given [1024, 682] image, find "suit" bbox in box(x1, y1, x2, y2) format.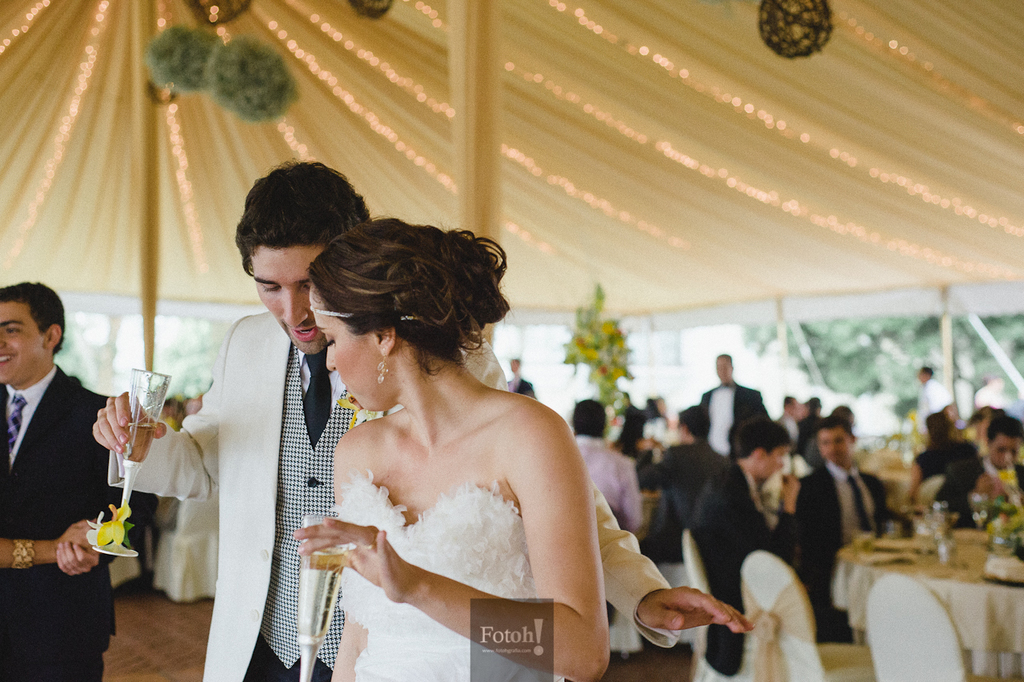
box(101, 305, 679, 681).
